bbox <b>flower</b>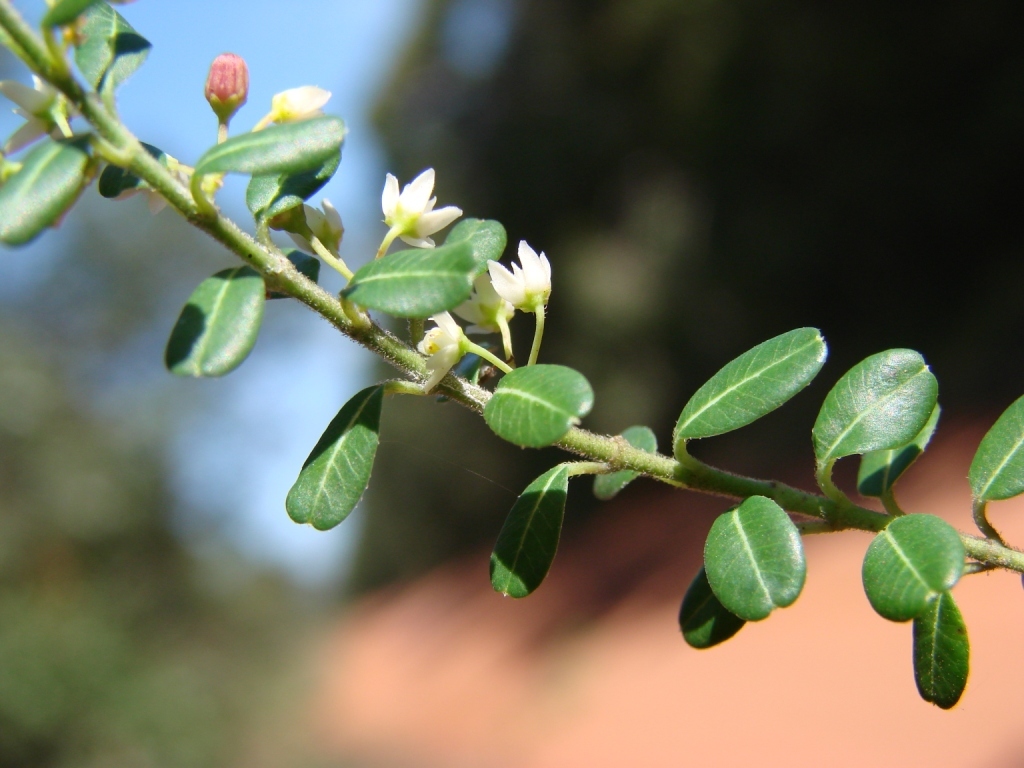
pyautogui.locateOnScreen(0, 70, 75, 156)
